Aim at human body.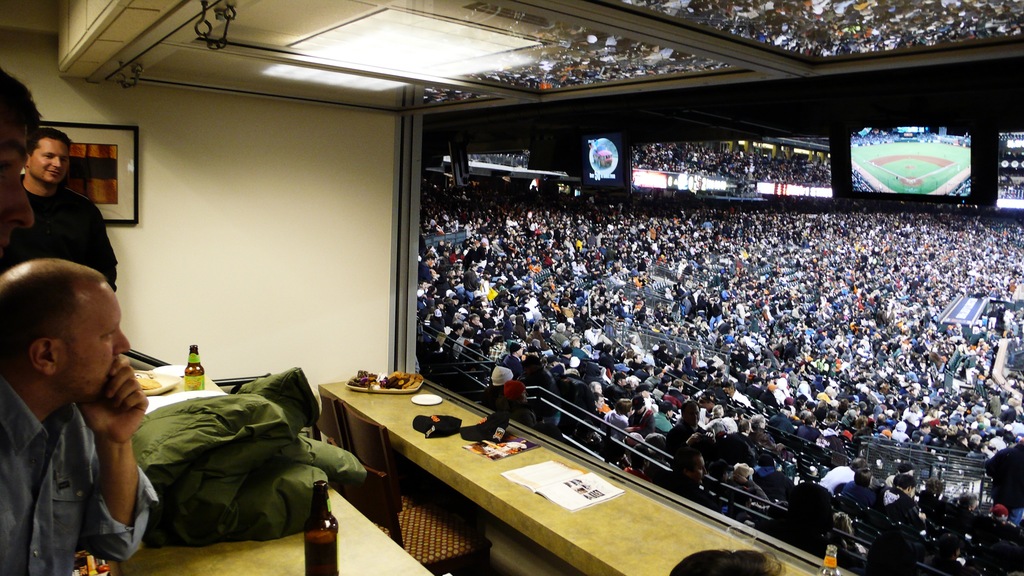
Aimed at box(488, 255, 489, 269).
